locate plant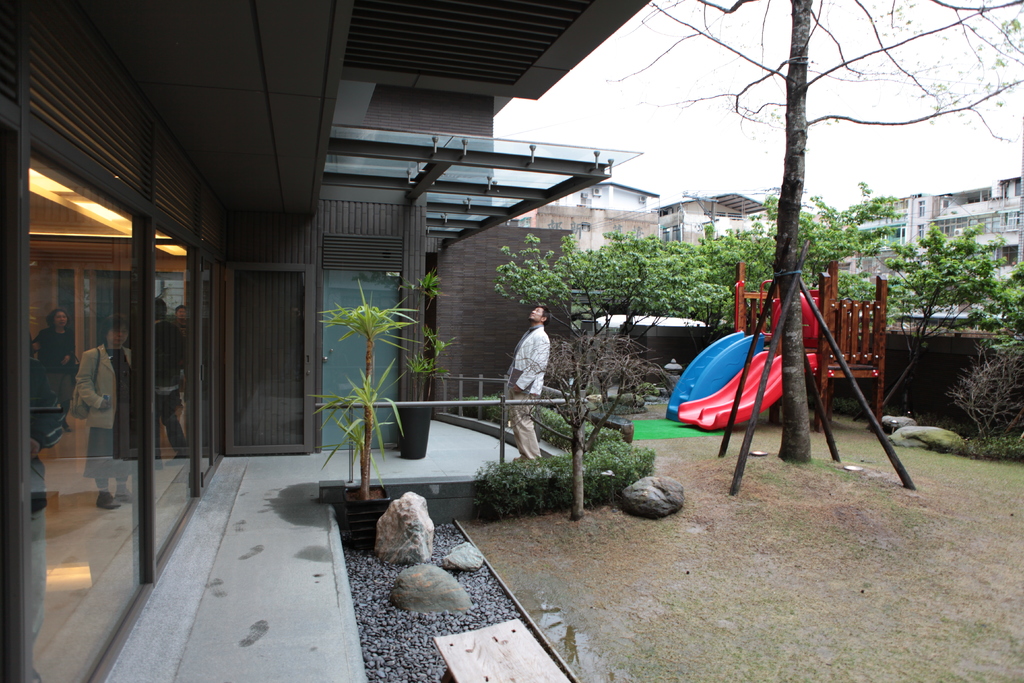
select_region(538, 387, 593, 451)
